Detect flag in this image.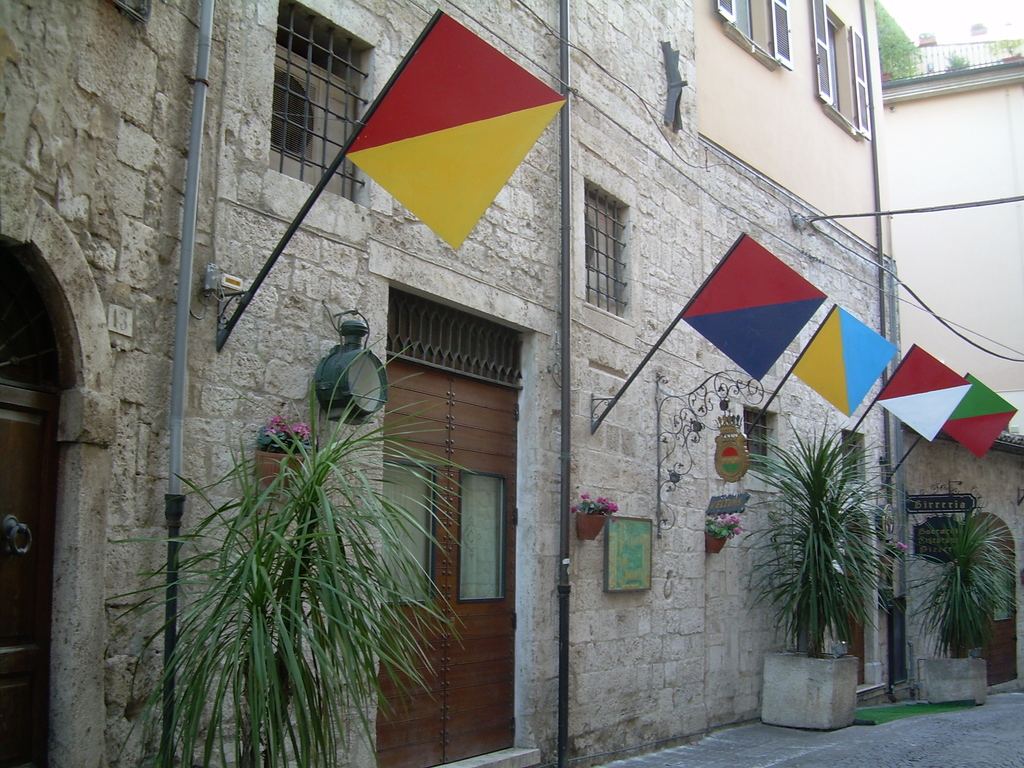
Detection: region(685, 237, 829, 380).
